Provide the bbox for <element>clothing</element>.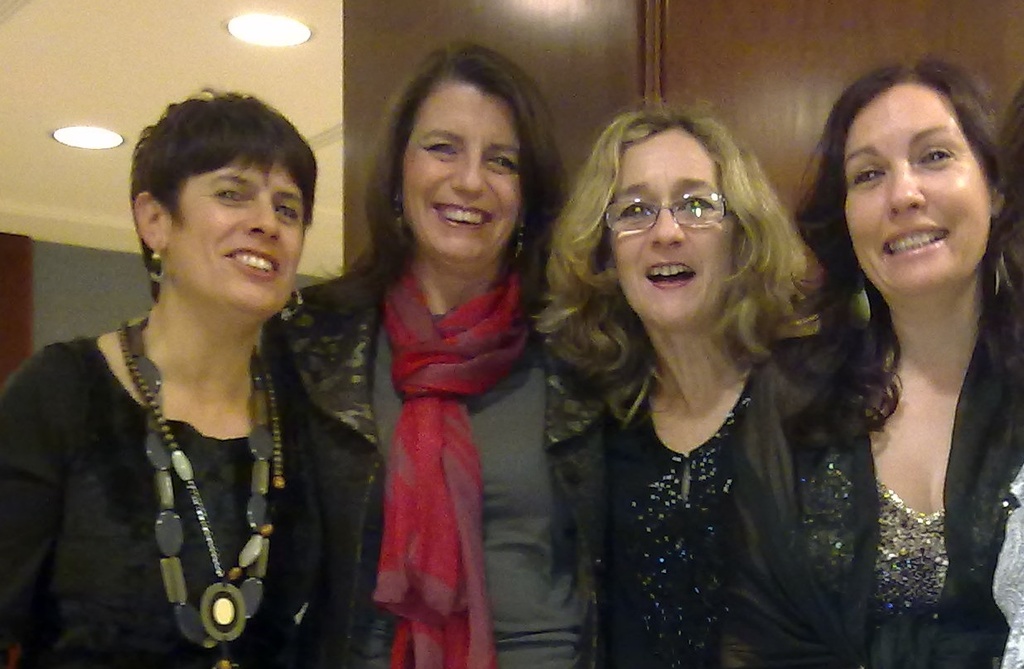
<bbox>722, 332, 1022, 668</bbox>.
